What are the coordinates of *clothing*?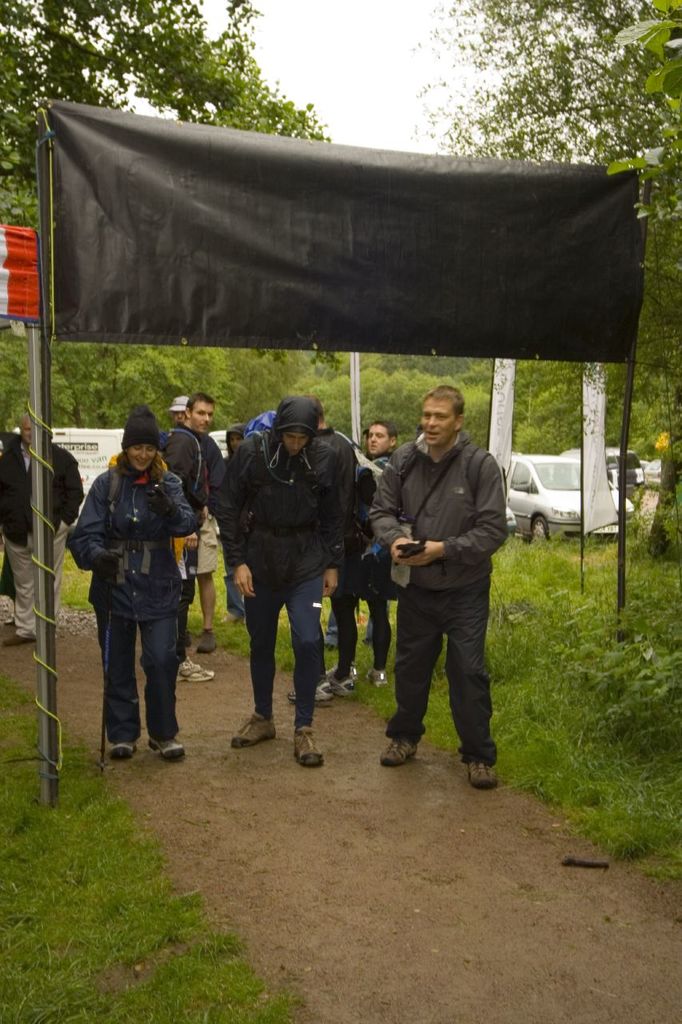
(166, 429, 212, 661).
